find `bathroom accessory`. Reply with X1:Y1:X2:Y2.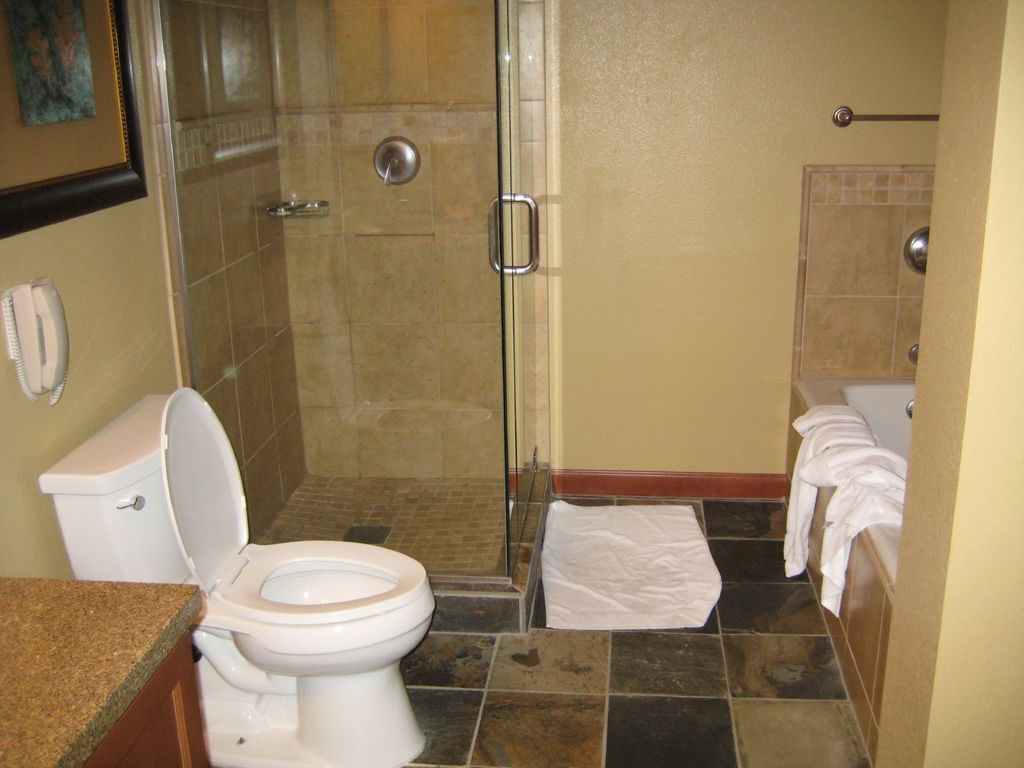
829:95:950:135.
